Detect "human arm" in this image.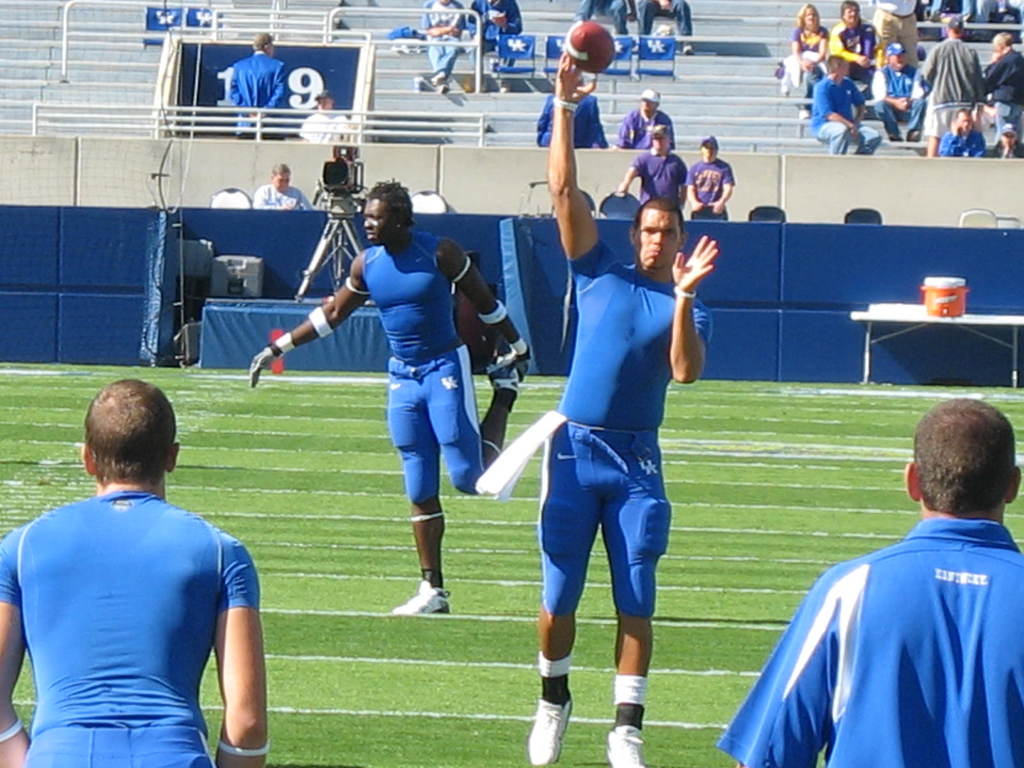
Detection: <bbox>914, 42, 946, 88</bbox>.
